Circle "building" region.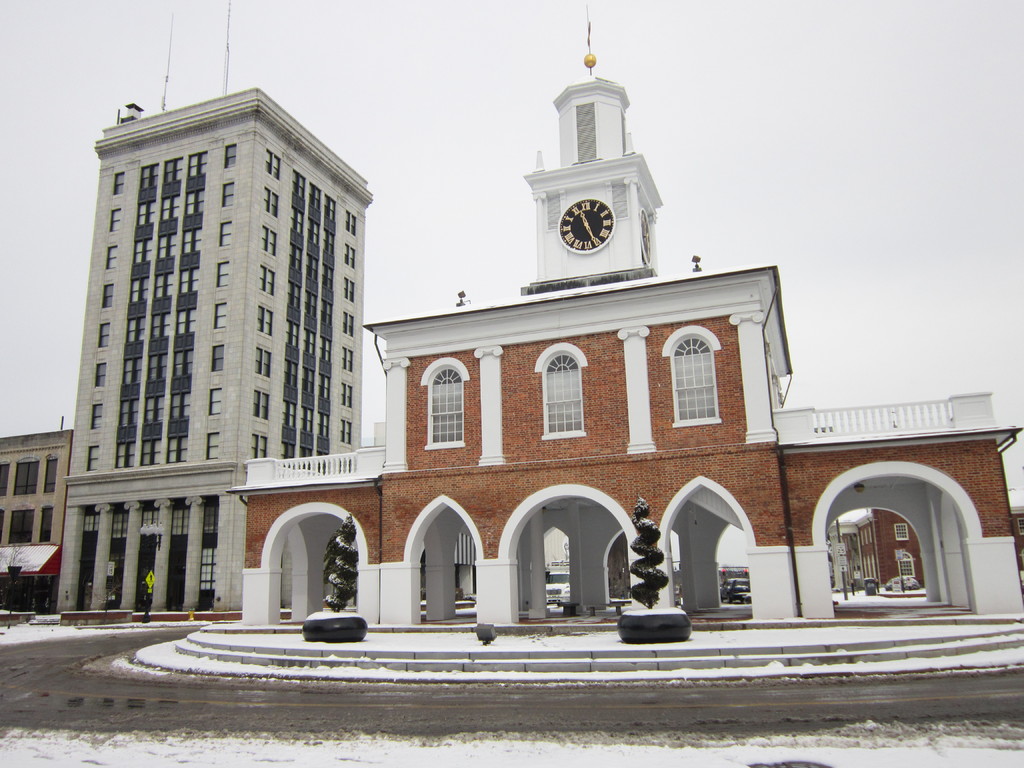
Region: bbox(228, 53, 1023, 644).
